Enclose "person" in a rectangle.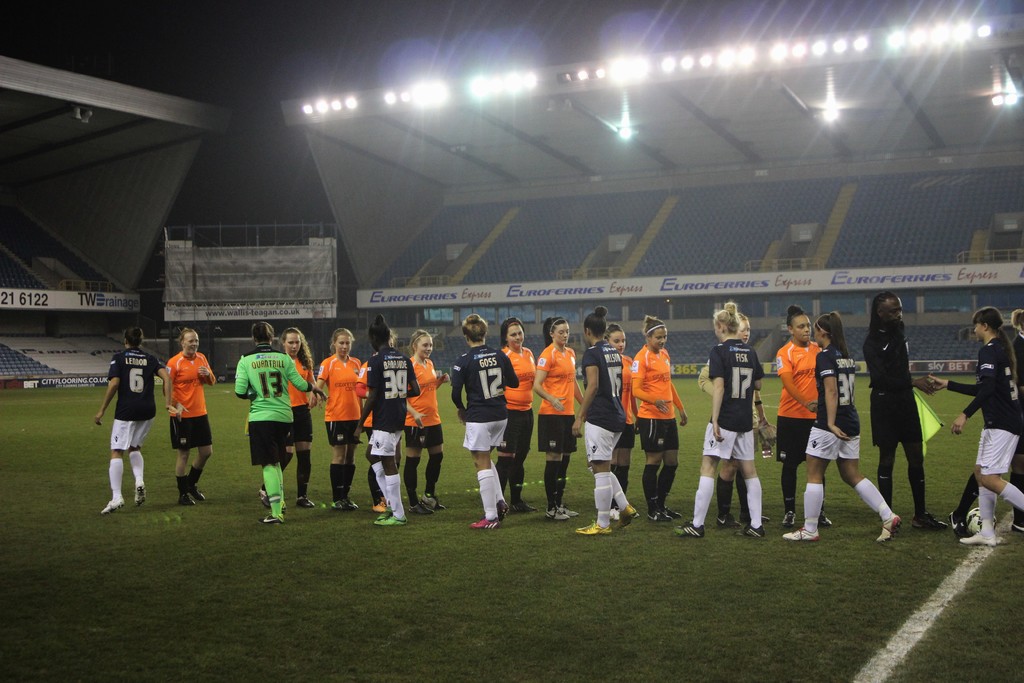
left=662, top=304, right=778, bottom=536.
